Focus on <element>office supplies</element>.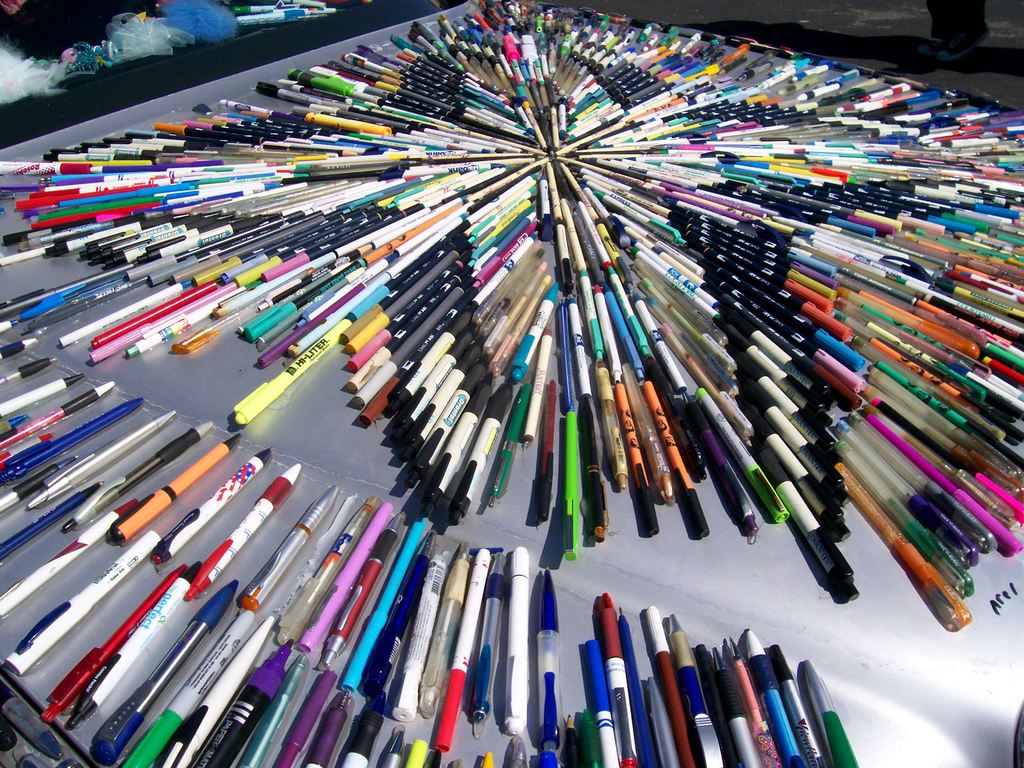
Focused at region(536, 568, 564, 762).
